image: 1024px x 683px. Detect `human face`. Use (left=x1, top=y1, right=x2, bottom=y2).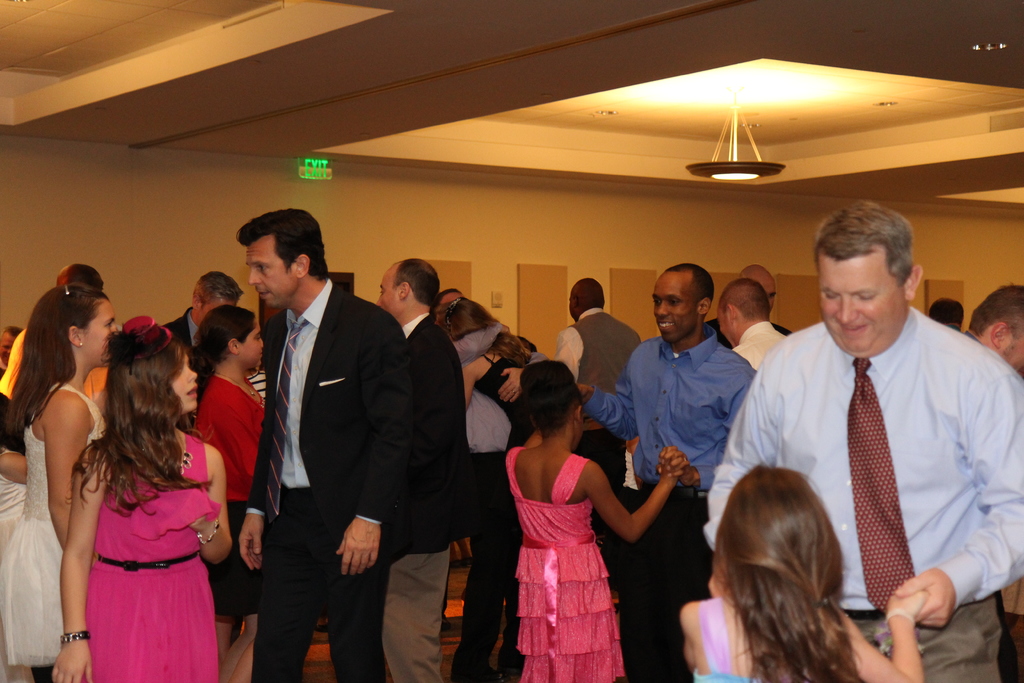
(left=172, top=350, right=200, bottom=410).
